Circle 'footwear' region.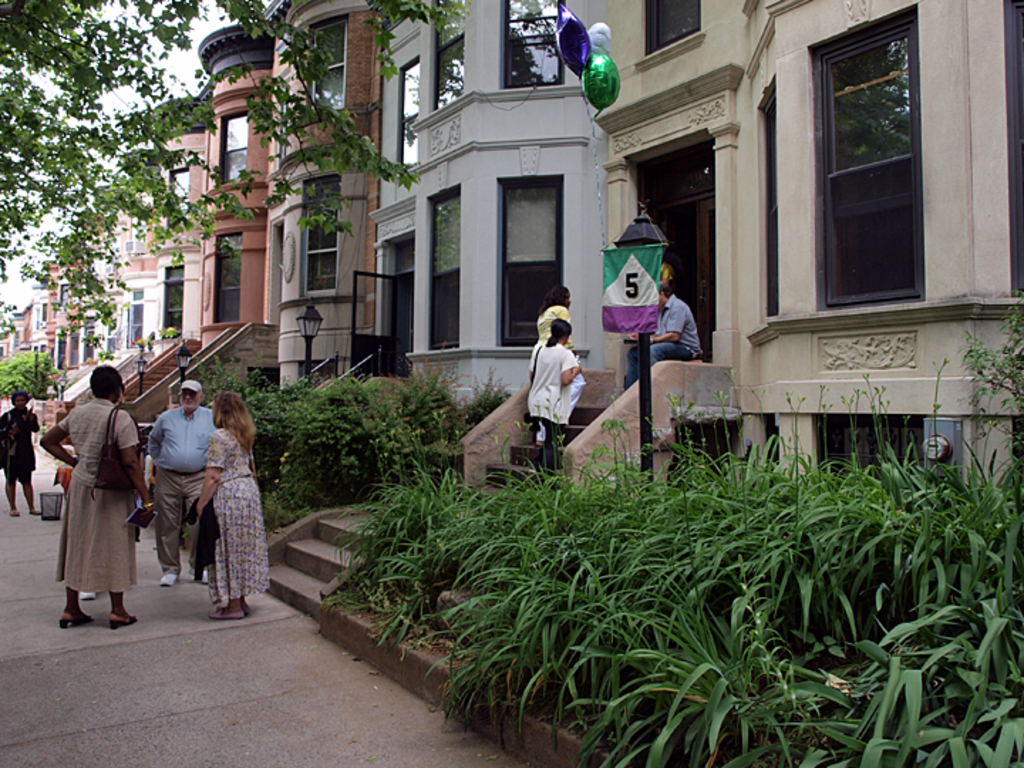
Region: x1=191 y1=569 x2=209 y2=585.
